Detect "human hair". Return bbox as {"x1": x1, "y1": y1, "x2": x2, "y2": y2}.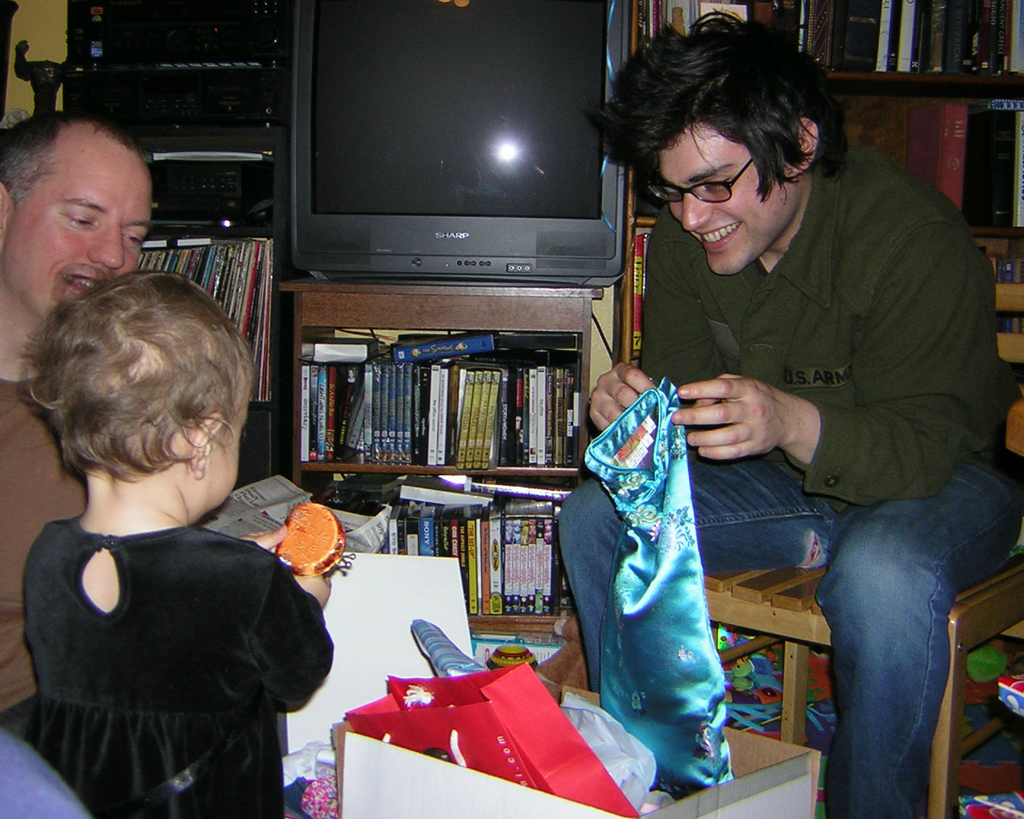
{"x1": 616, "y1": 21, "x2": 849, "y2": 234}.
